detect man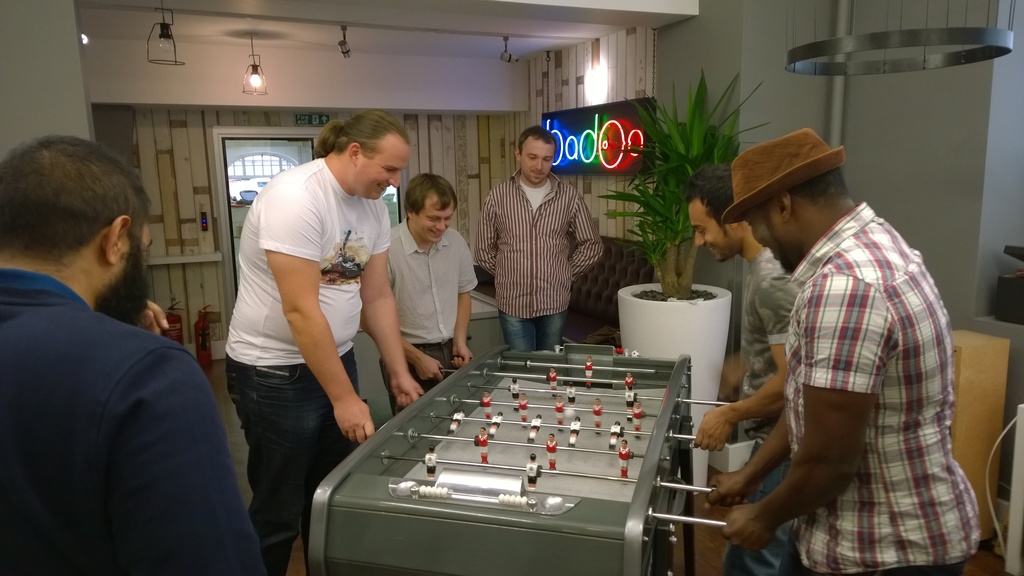
Rect(385, 171, 477, 415)
